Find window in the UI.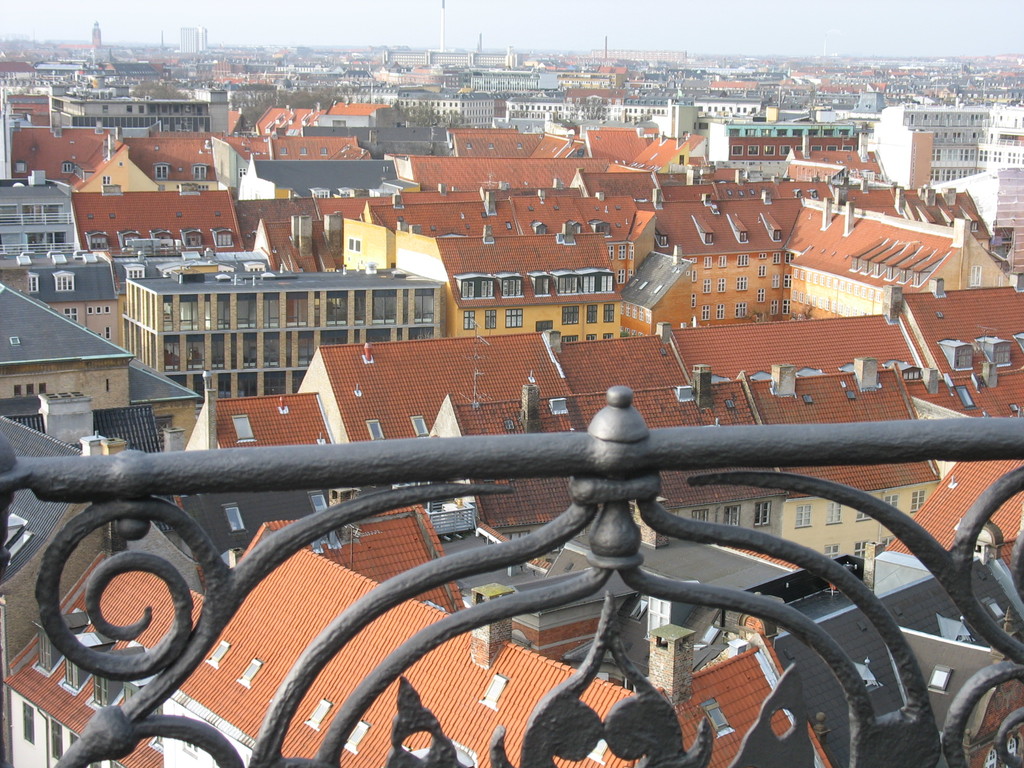
UI element at detection(59, 163, 72, 170).
